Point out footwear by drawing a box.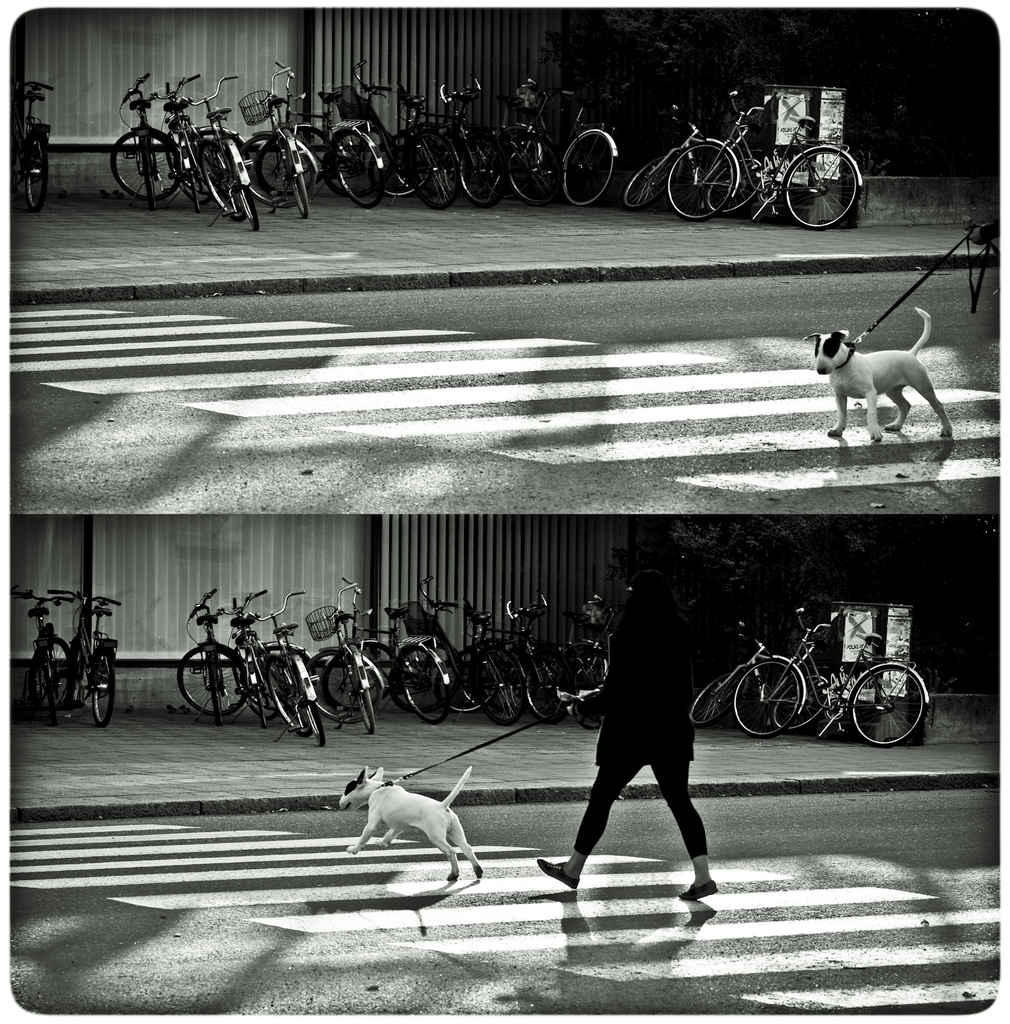
BBox(679, 884, 721, 899).
